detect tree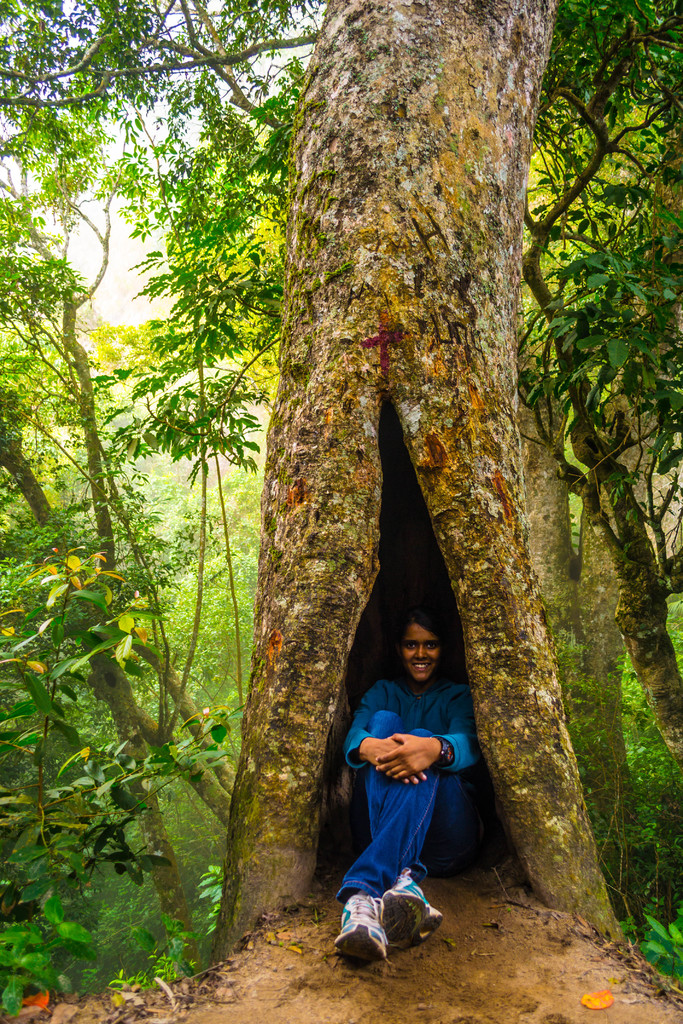
<region>0, 271, 239, 824</region>
